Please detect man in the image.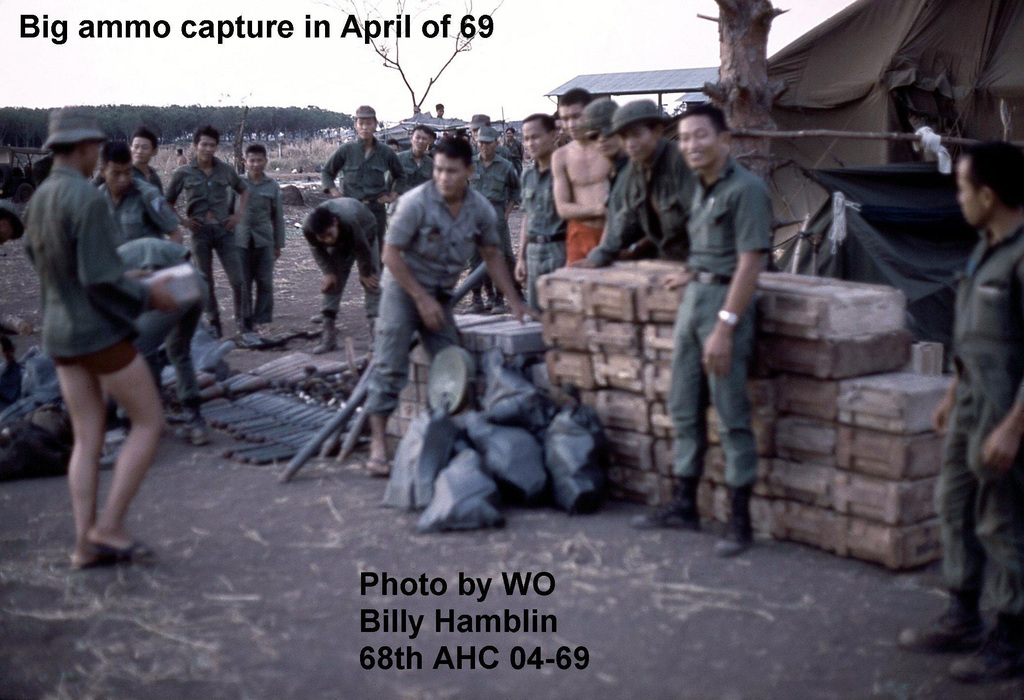
96:140:185:246.
